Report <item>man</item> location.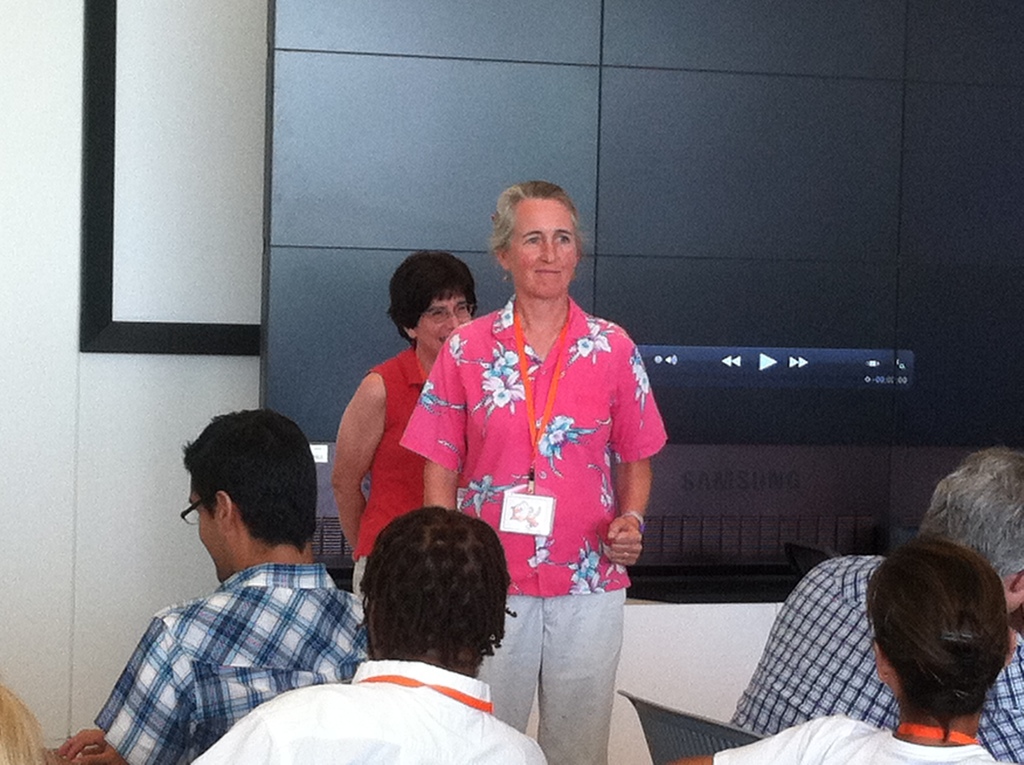
Report: [728, 445, 1023, 764].
